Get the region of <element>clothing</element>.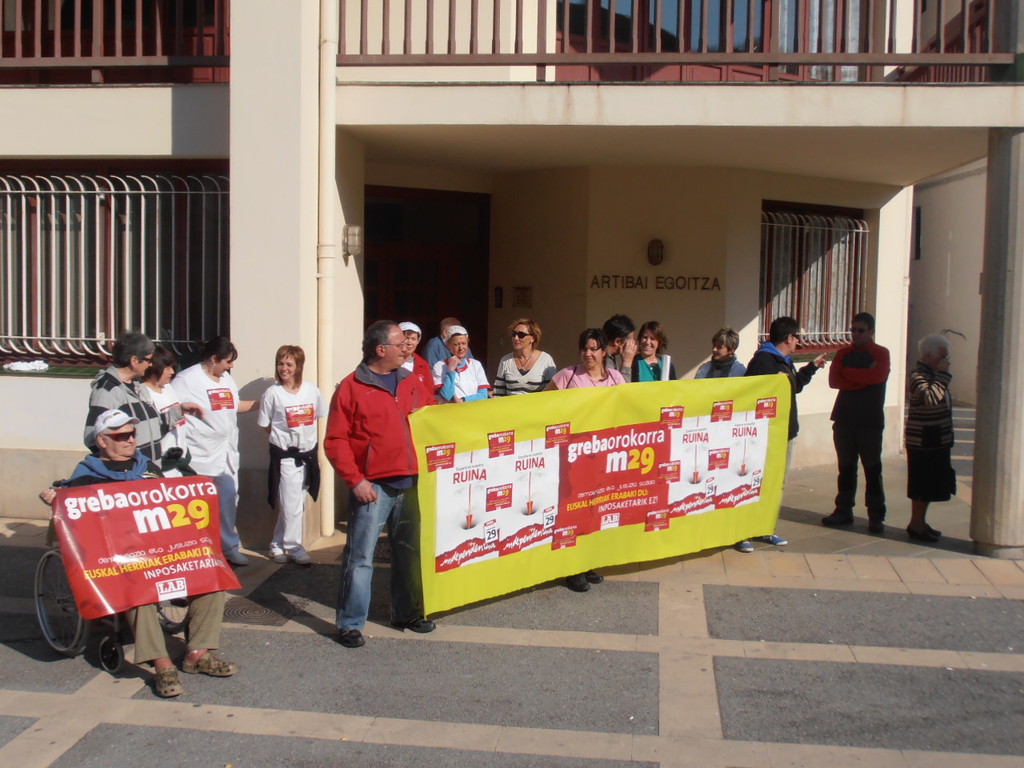
bbox=[499, 346, 548, 402].
